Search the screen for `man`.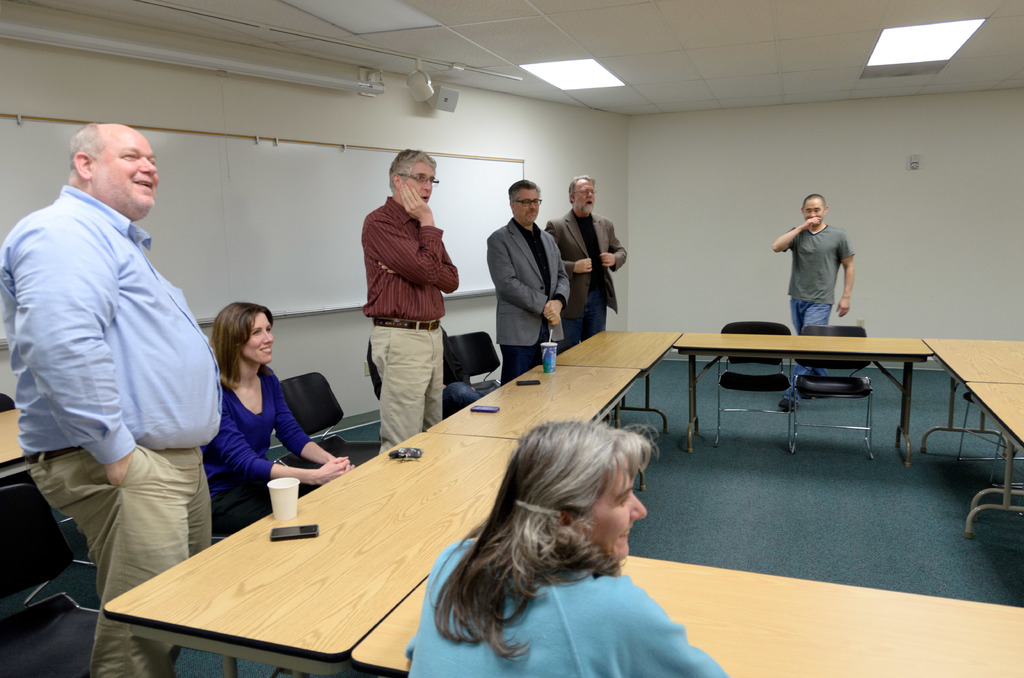
Found at {"left": 541, "top": 174, "right": 627, "bottom": 348}.
